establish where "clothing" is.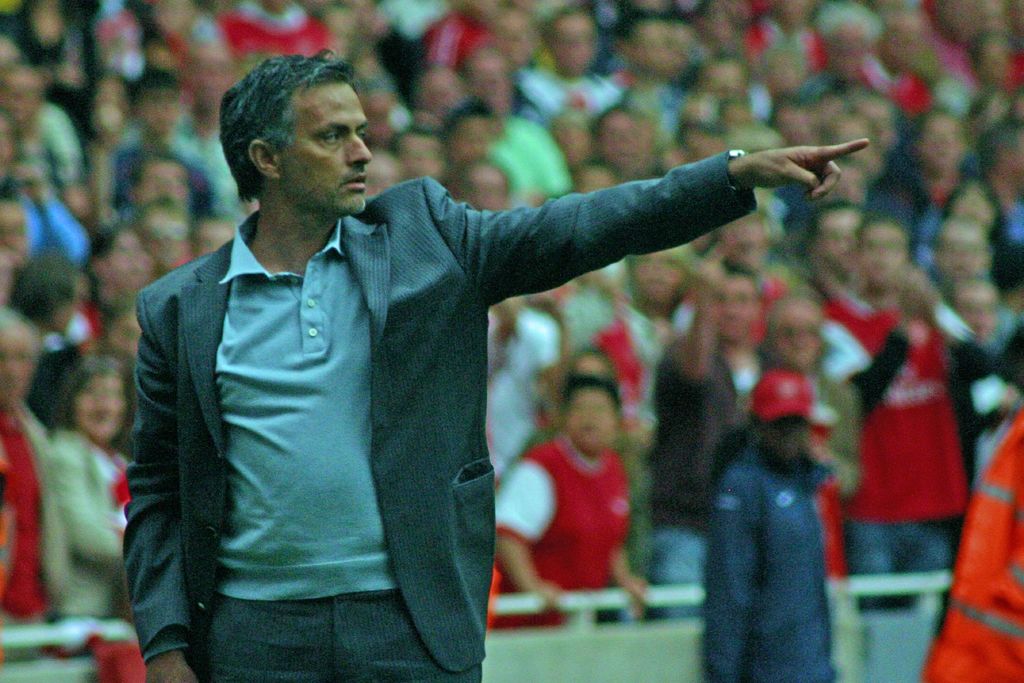
Established at pyautogui.locateOnScreen(854, 303, 977, 600).
